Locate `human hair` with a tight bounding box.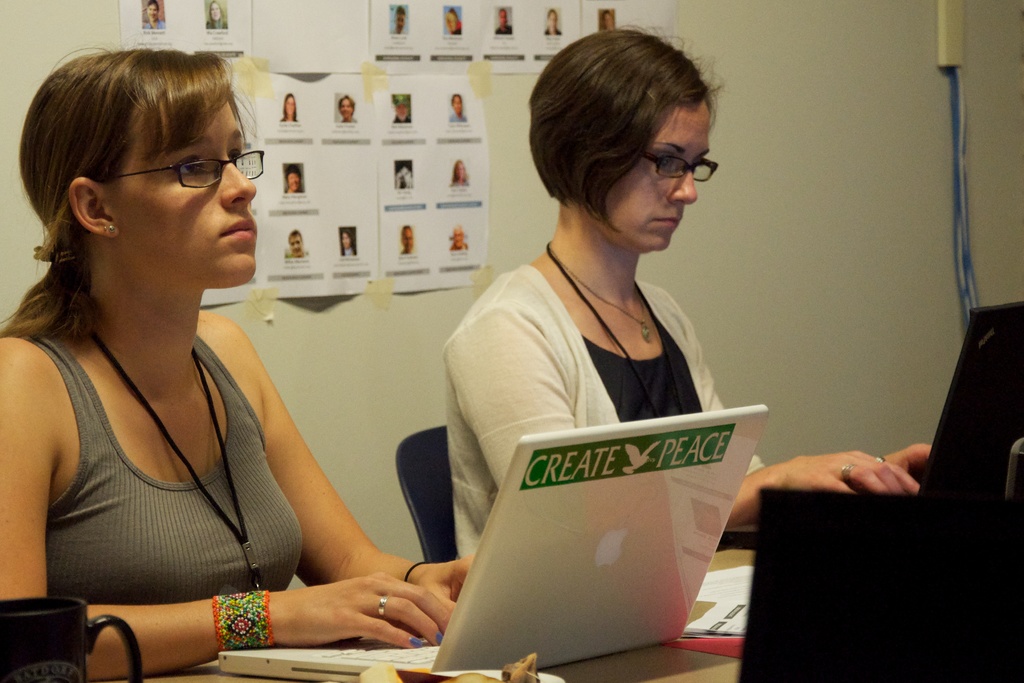
(x1=452, y1=161, x2=470, y2=188).
